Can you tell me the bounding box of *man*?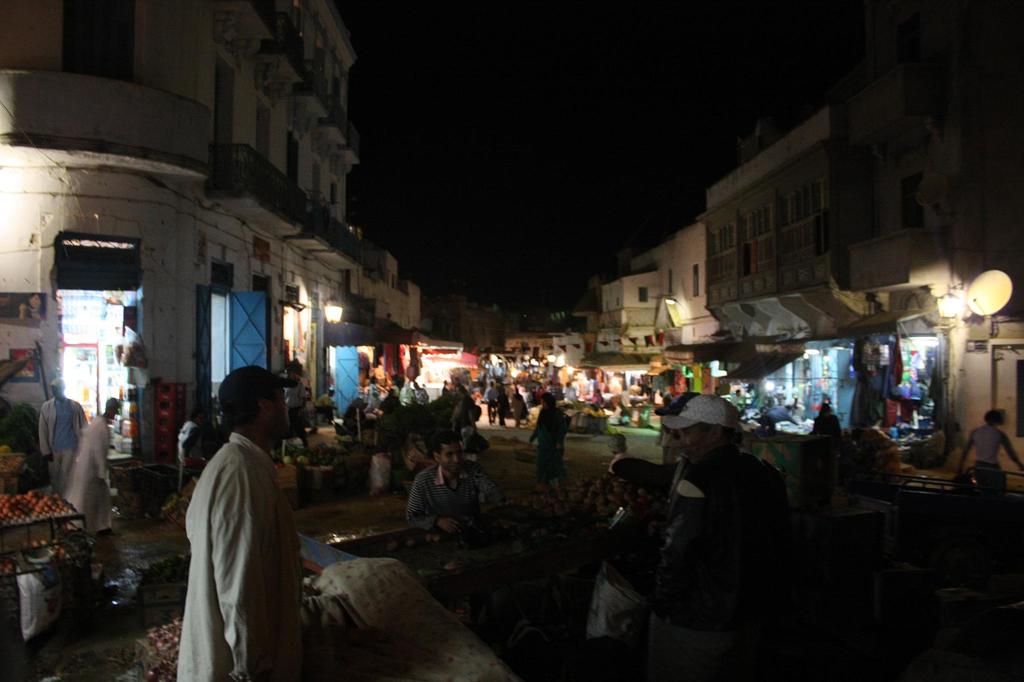
box(160, 339, 323, 681).
